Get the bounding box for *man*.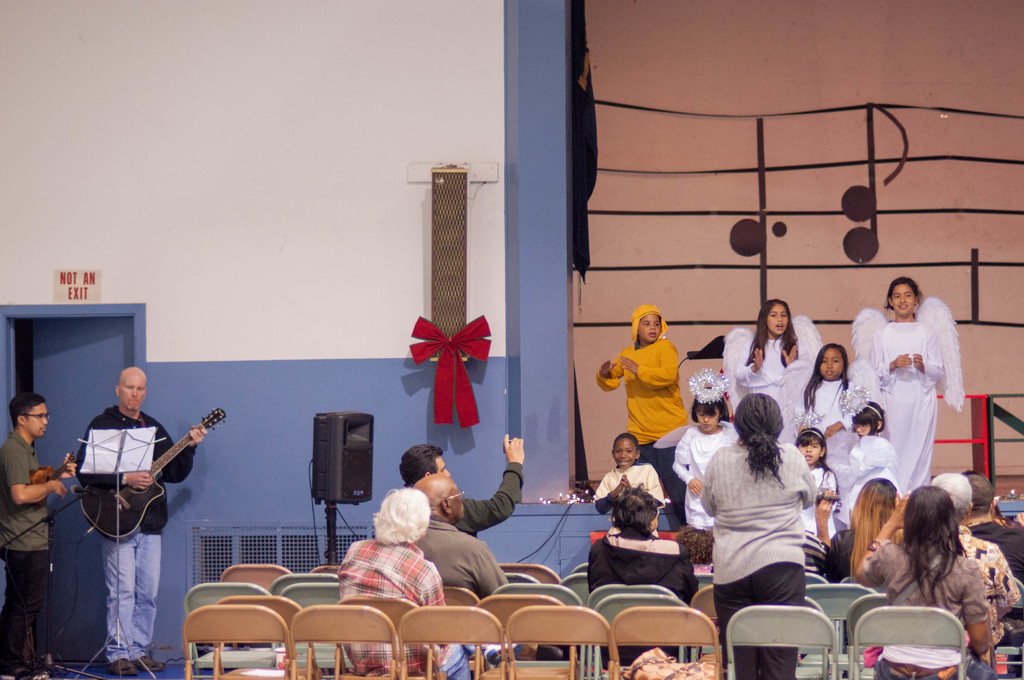
[961, 471, 1023, 583].
